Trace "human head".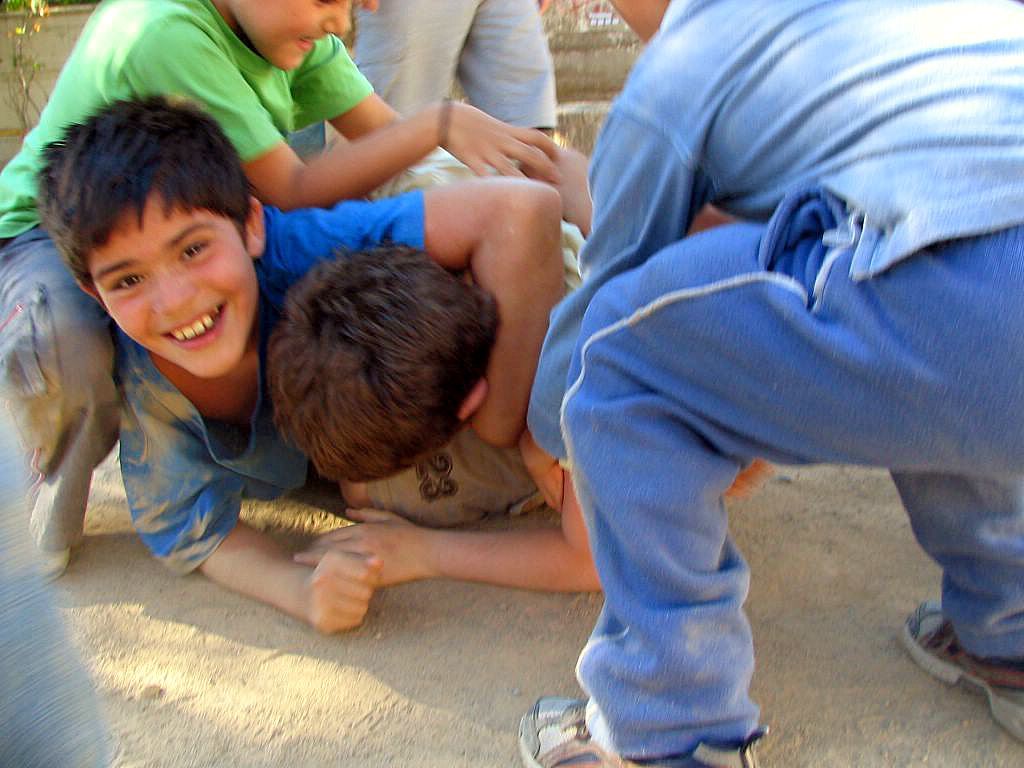
Traced to locate(49, 97, 255, 349).
